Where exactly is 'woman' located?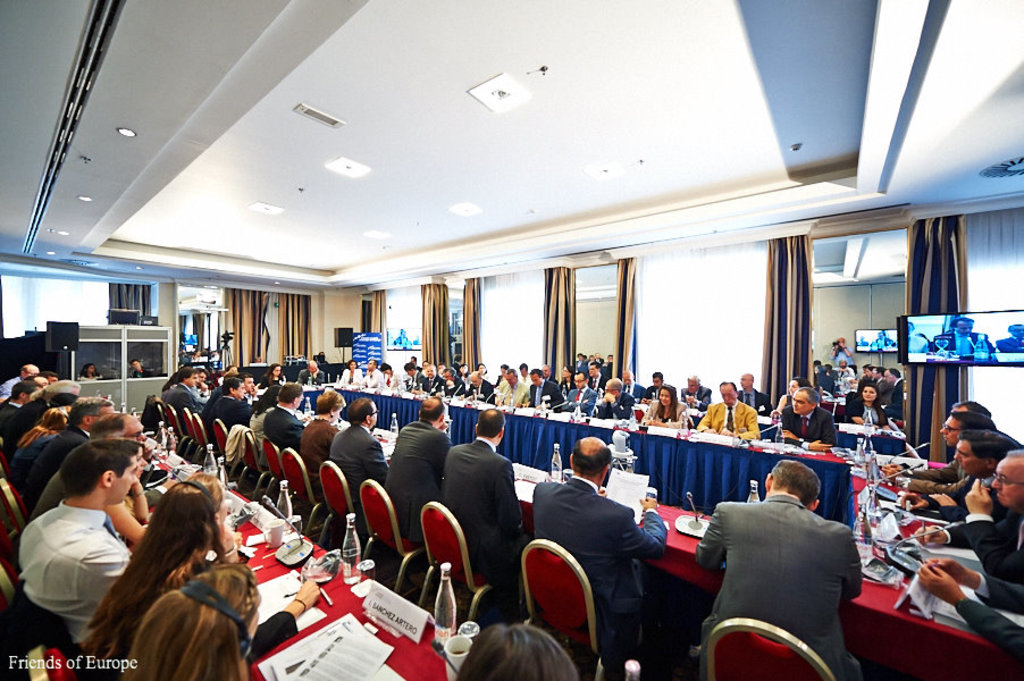
Its bounding box is select_region(381, 361, 401, 387).
